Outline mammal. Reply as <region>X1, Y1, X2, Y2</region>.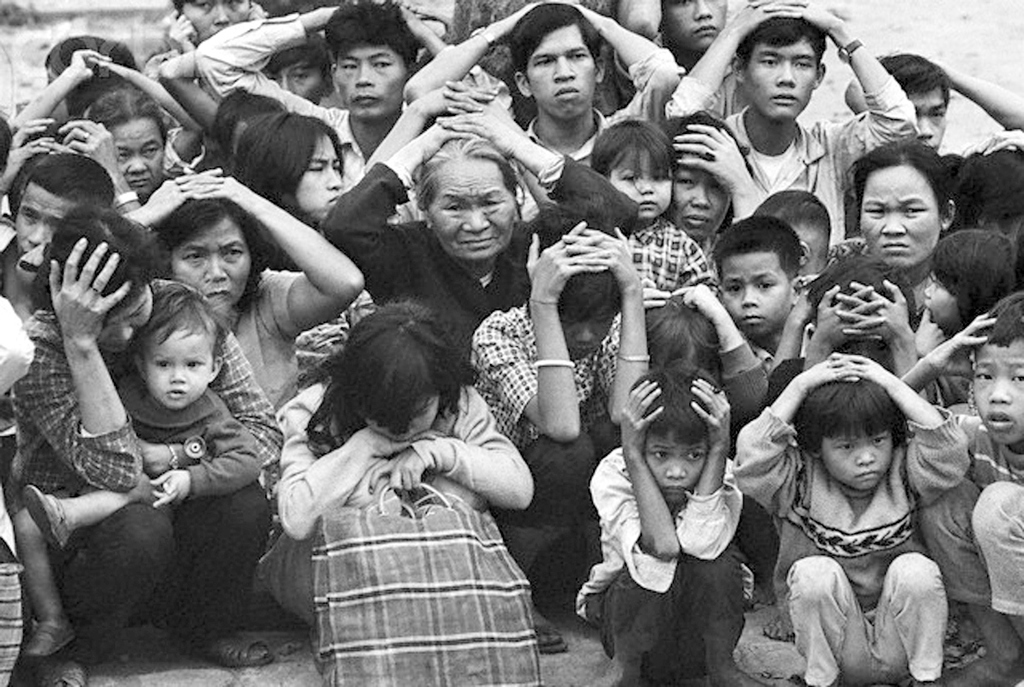
<region>11, 46, 199, 198</region>.
